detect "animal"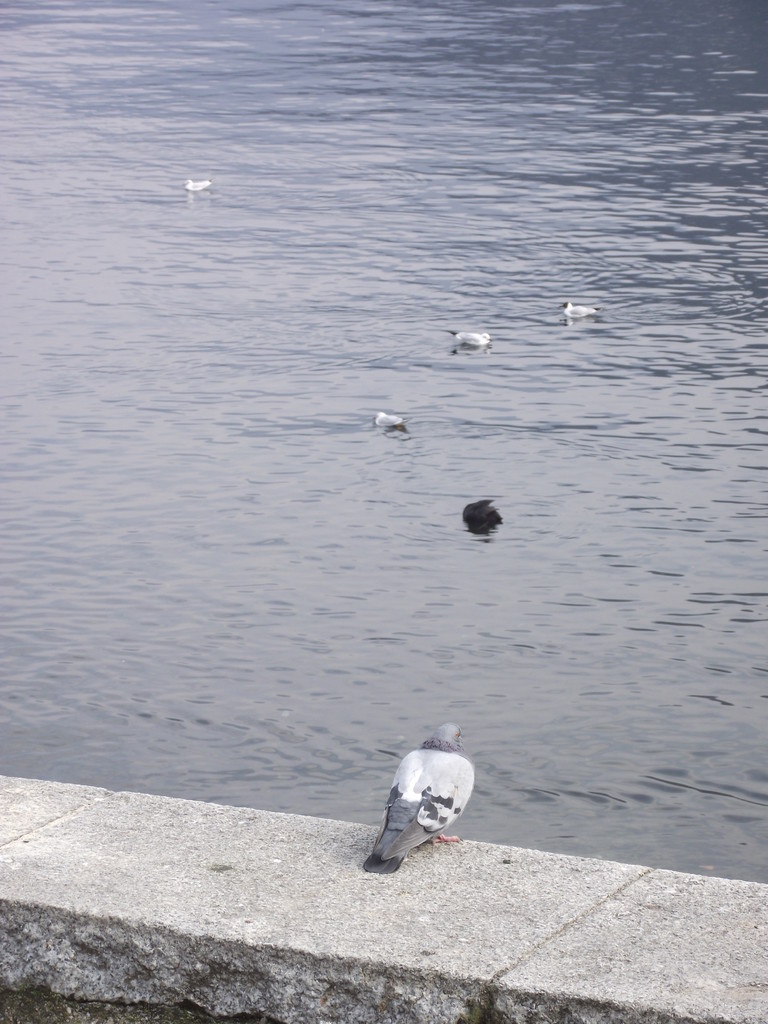
l=373, t=412, r=413, b=428
